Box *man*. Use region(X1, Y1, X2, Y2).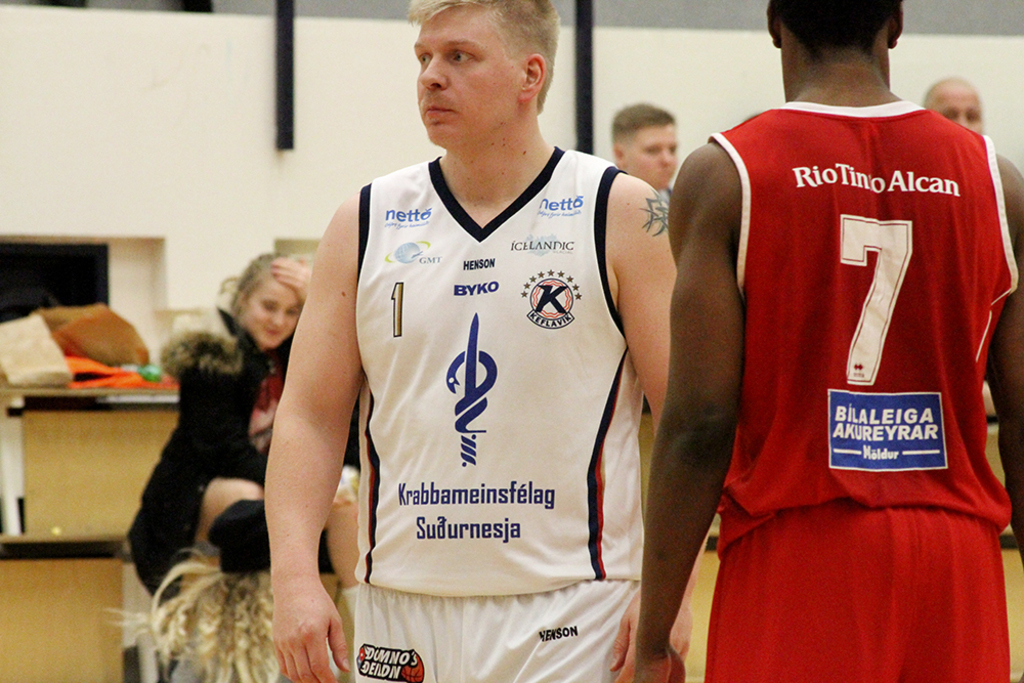
region(925, 74, 983, 136).
